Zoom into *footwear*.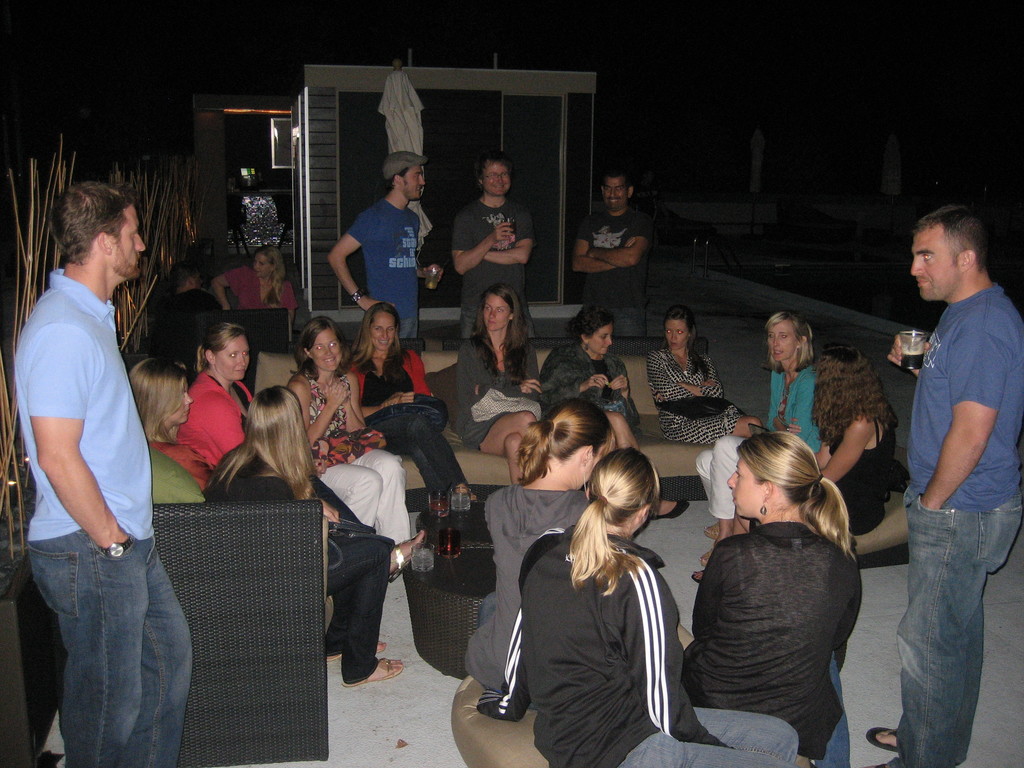
Zoom target: <box>703,525,717,538</box>.
